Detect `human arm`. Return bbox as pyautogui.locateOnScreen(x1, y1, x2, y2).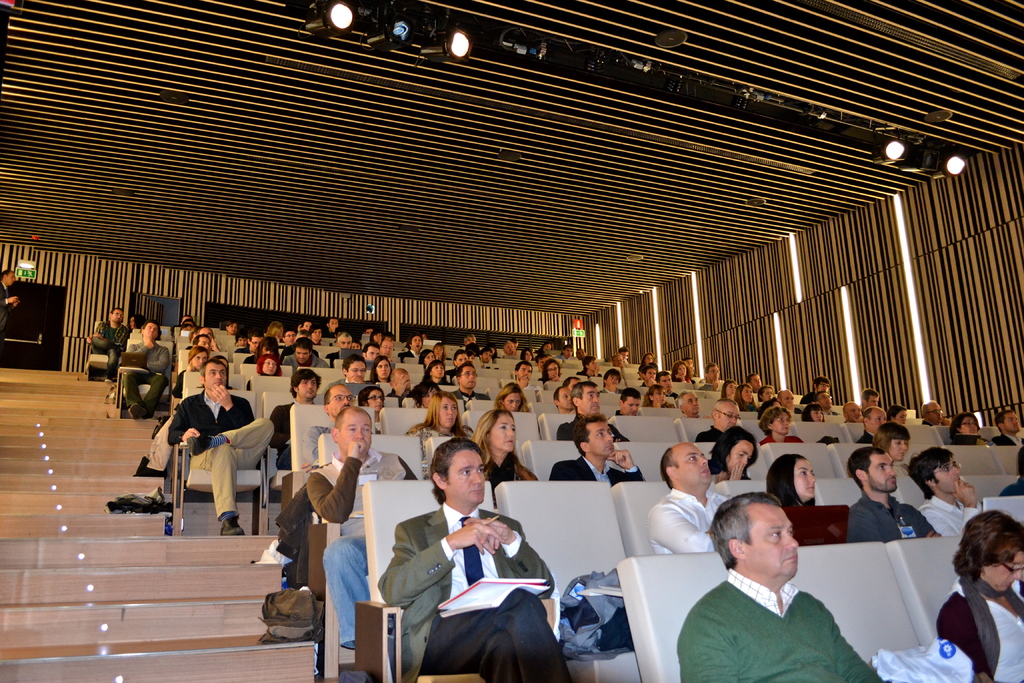
pyautogui.locateOnScreen(936, 587, 996, 682).
